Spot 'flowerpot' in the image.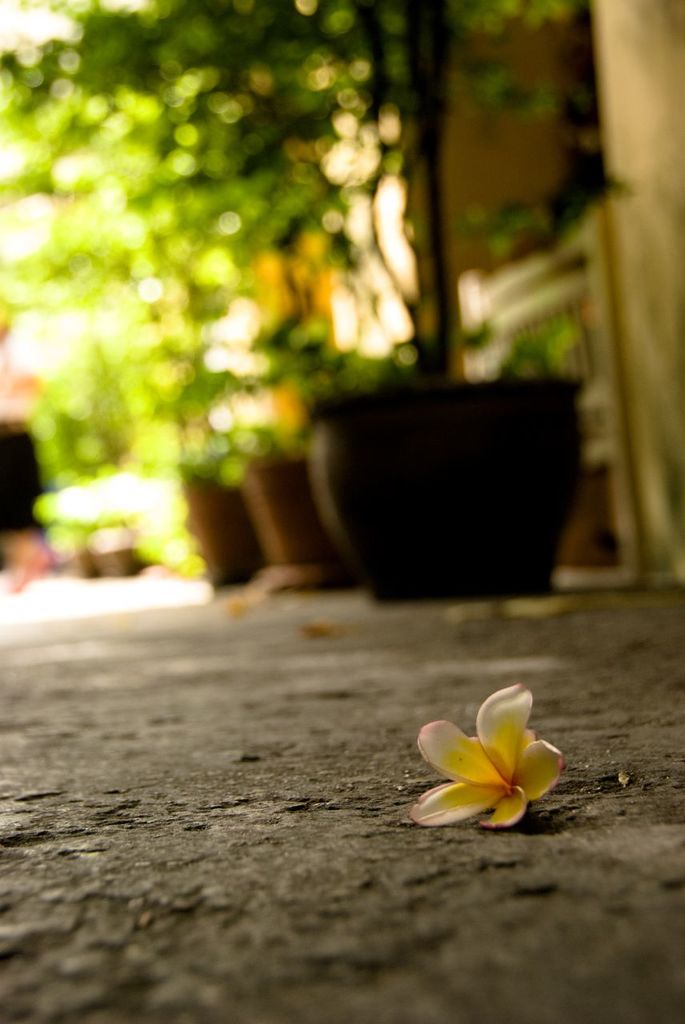
'flowerpot' found at 227,443,326,586.
